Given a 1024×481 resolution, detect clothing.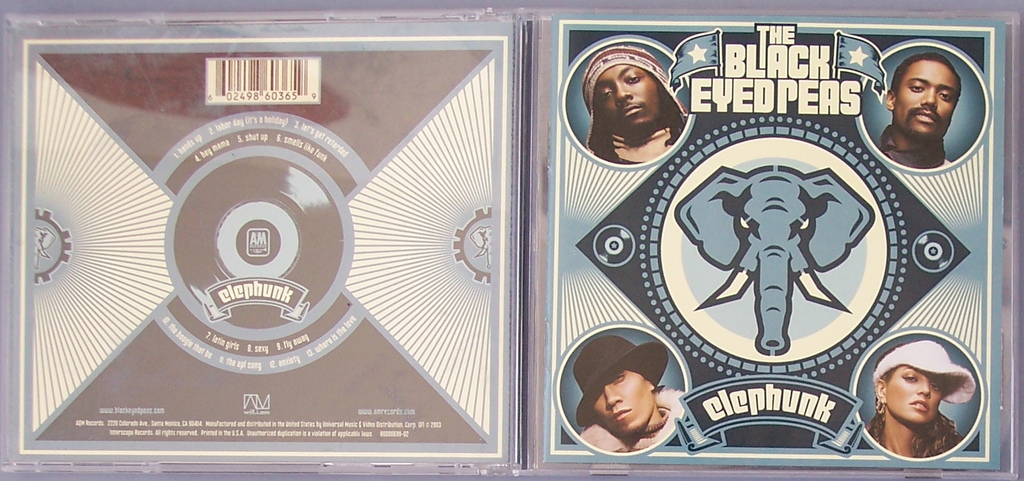
(860,413,965,459).
